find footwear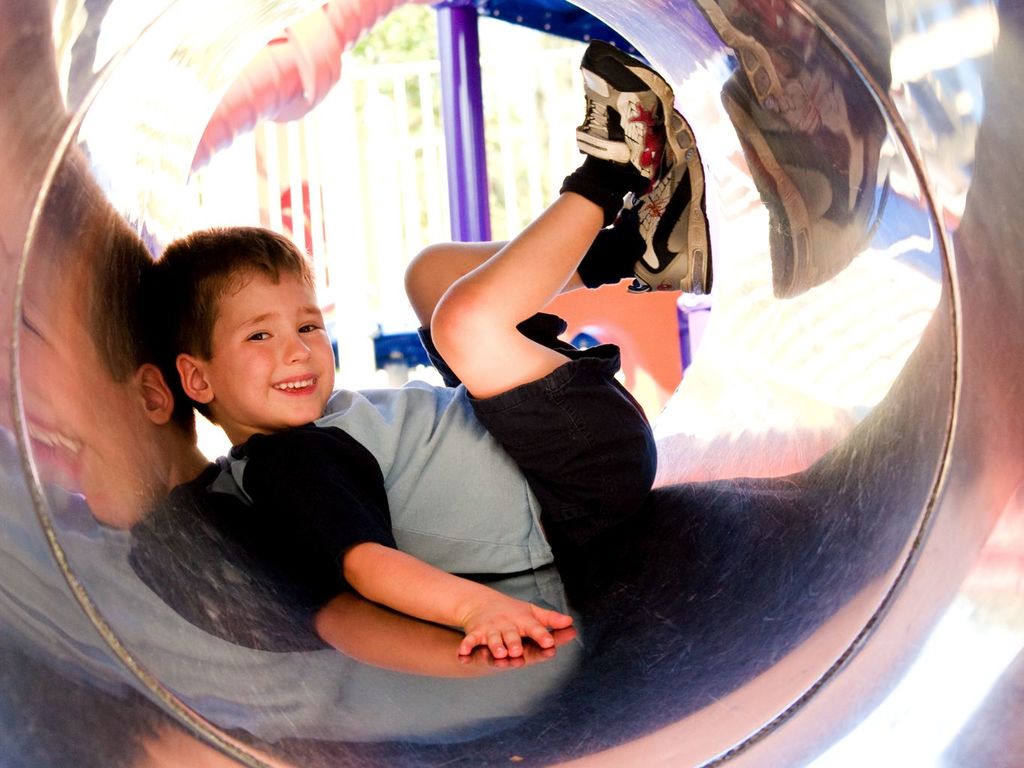
rect(564, 46, 657, 194)
